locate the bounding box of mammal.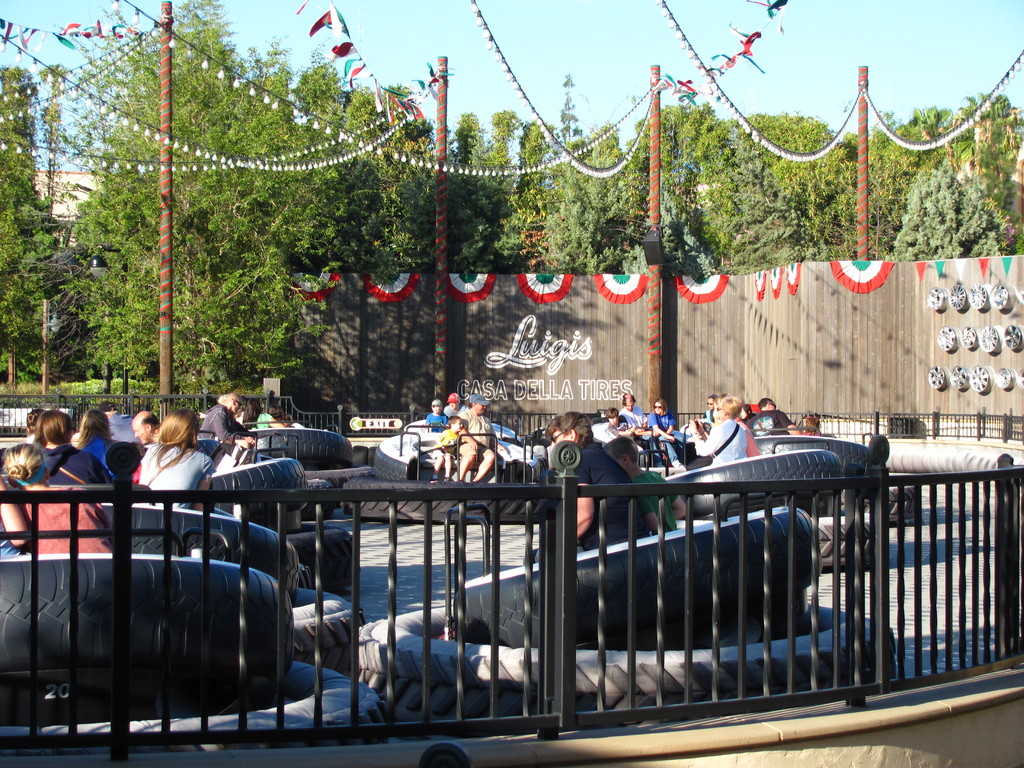
Bounding box: <box>522,413,650,569</box>.
